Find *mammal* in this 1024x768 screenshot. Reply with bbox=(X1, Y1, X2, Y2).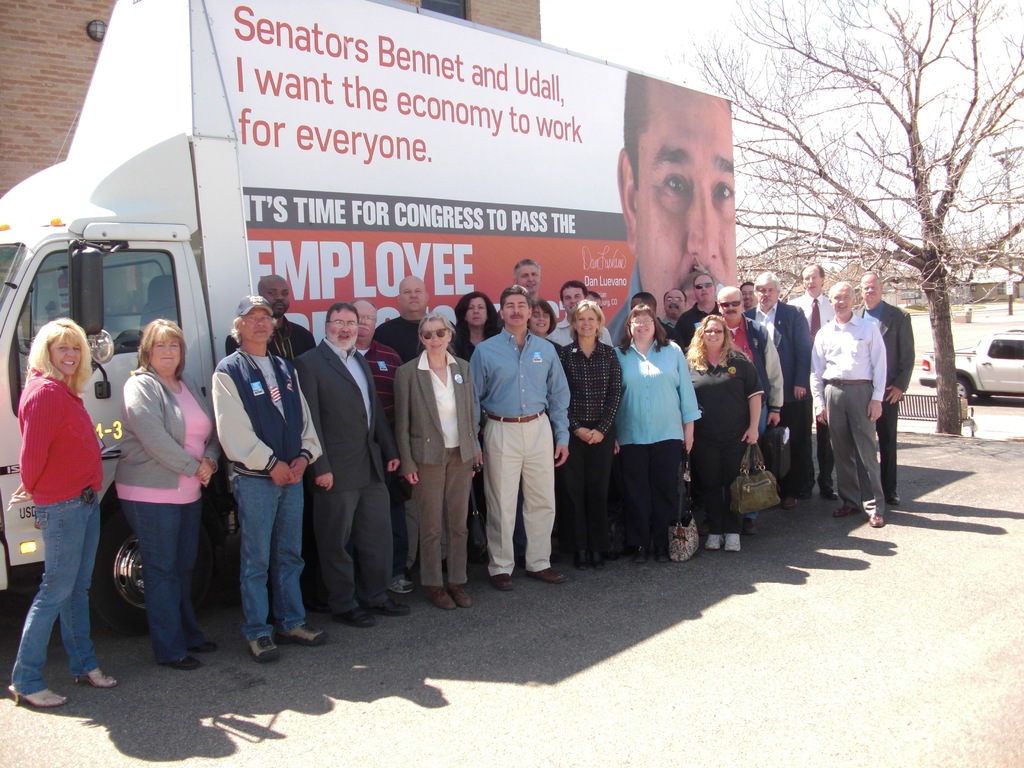
bbox=(660, 289, 689, 330).
